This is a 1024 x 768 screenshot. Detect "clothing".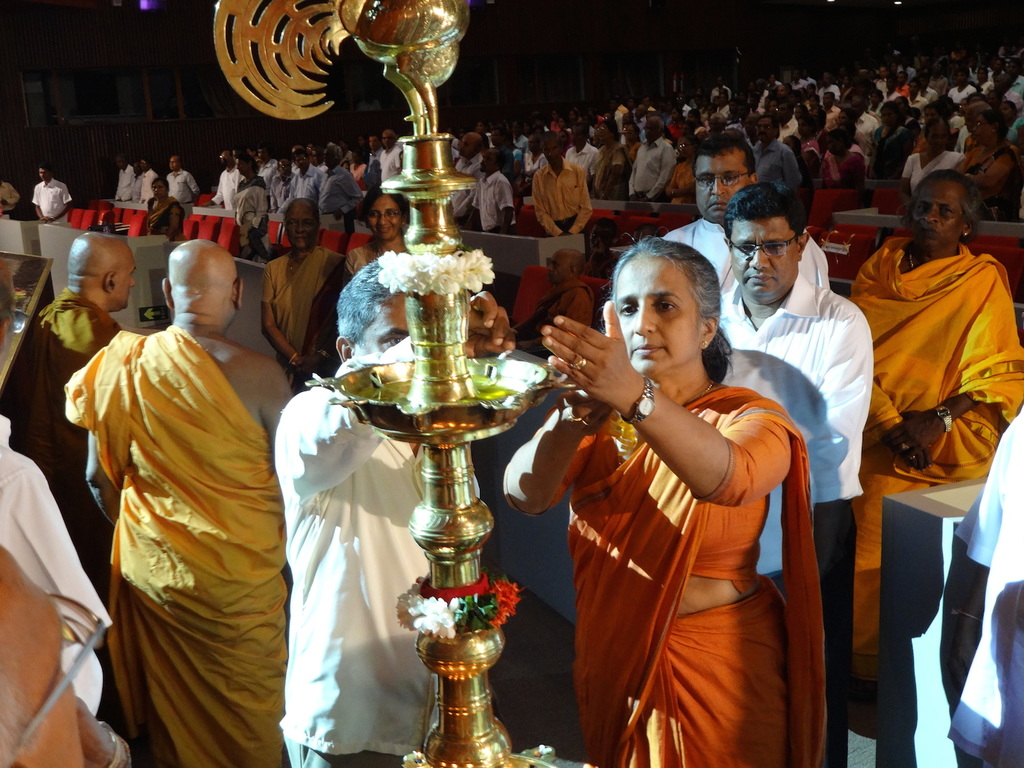
pyautogui.locateOnScreen(240, 176, 267, 213).
